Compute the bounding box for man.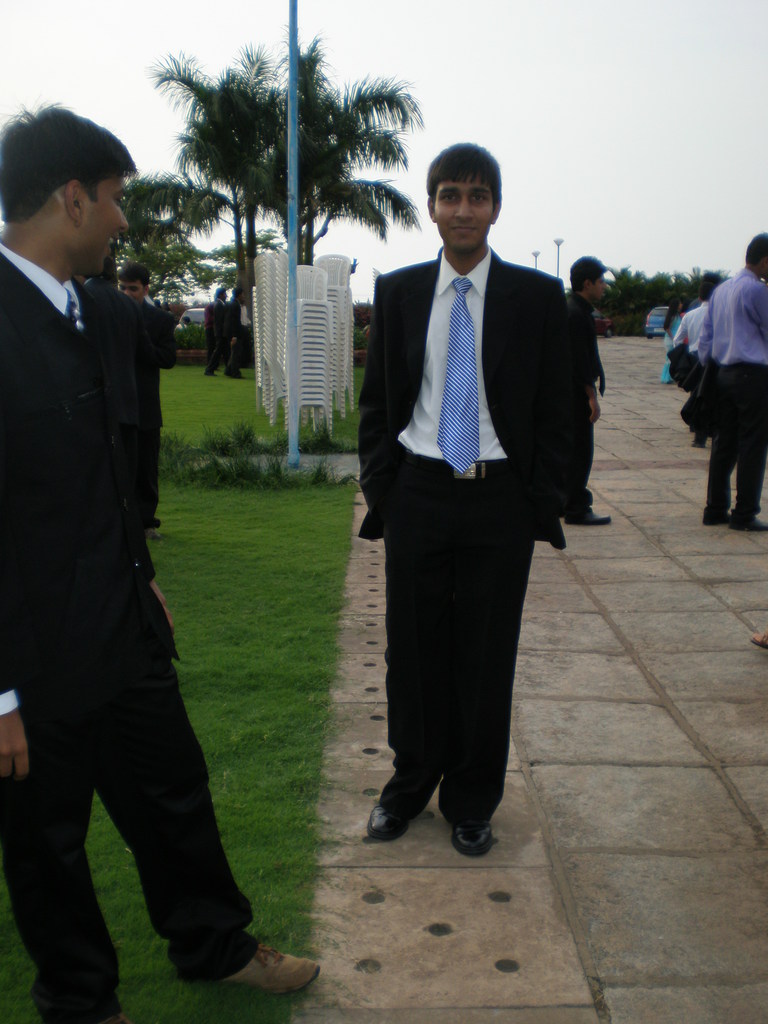
box=[203, 284, 243, 379].
